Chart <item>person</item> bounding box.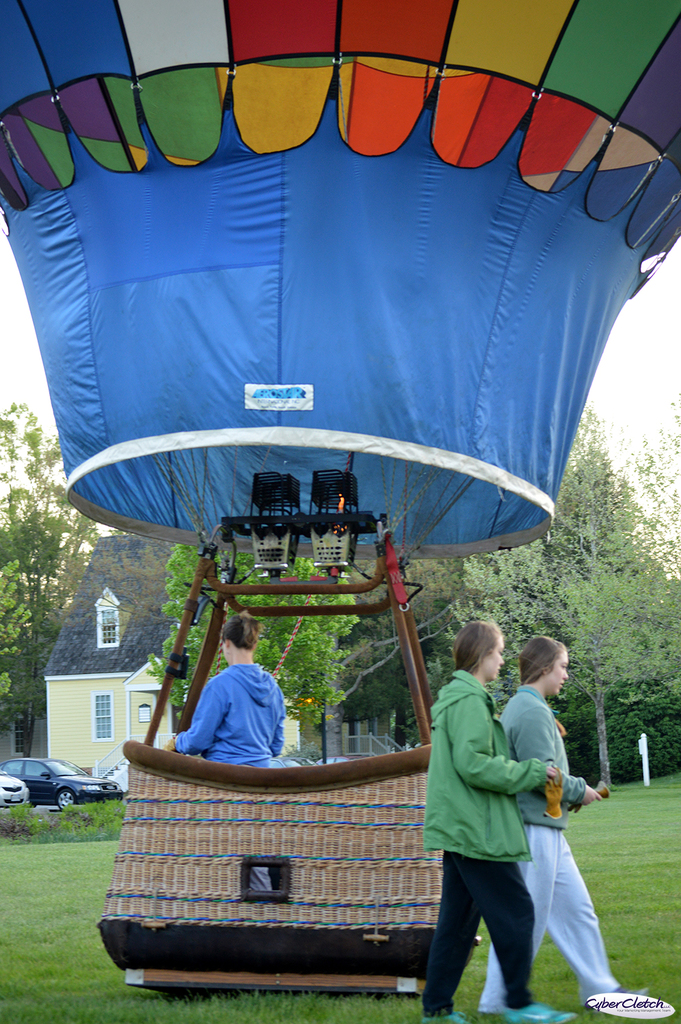
Charted: 480:631:617:1020.
